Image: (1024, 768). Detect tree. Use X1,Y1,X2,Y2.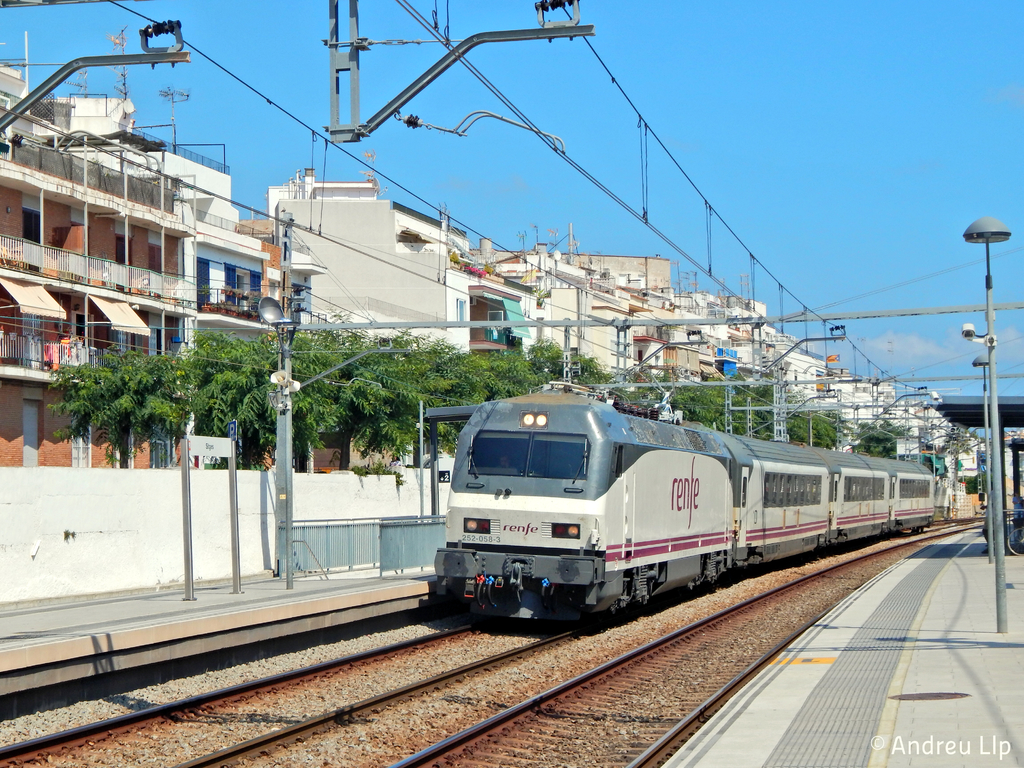
787,393,854,457.
